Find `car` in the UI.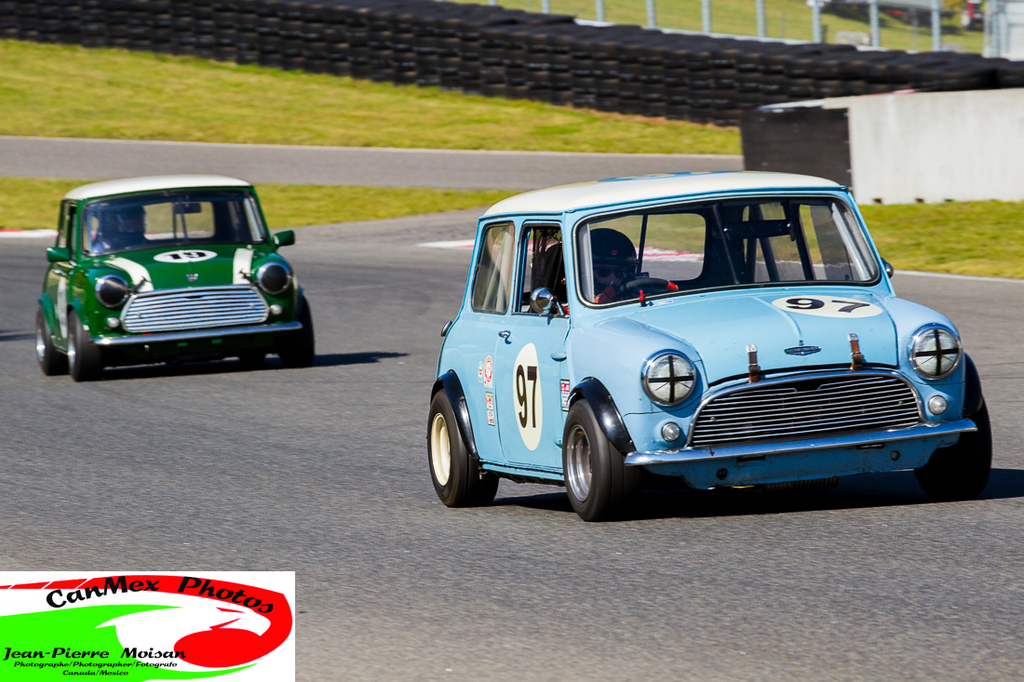
UI element at box(425, 168, 982, 525).
